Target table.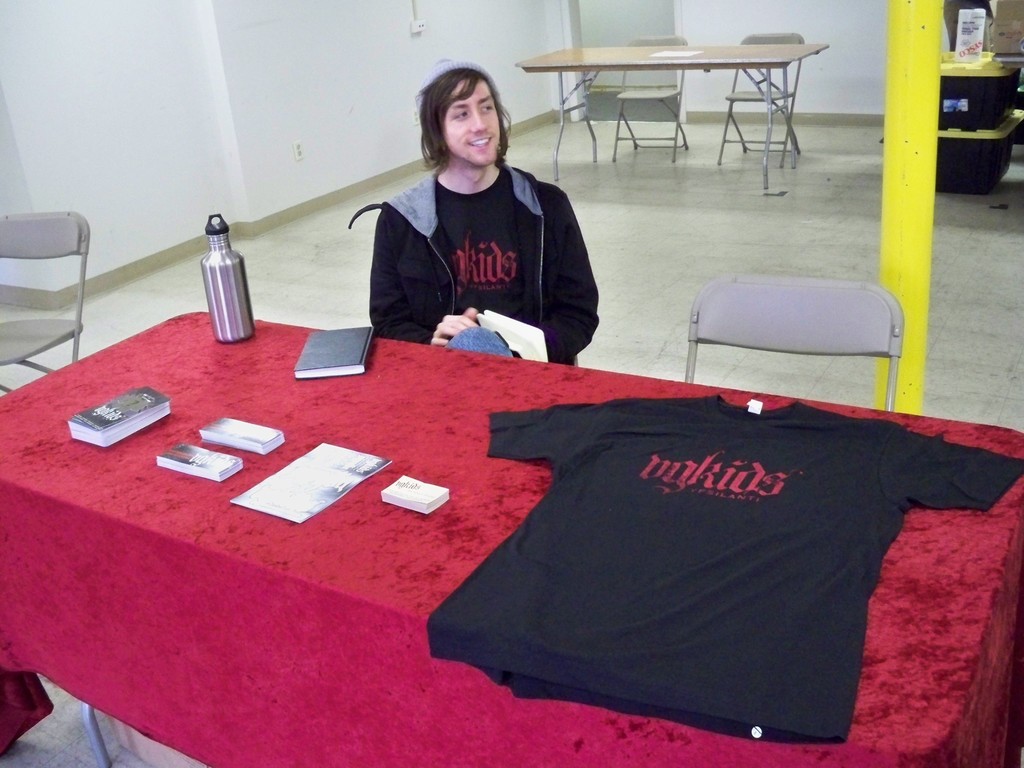
Target region: [26,253,940,767].
